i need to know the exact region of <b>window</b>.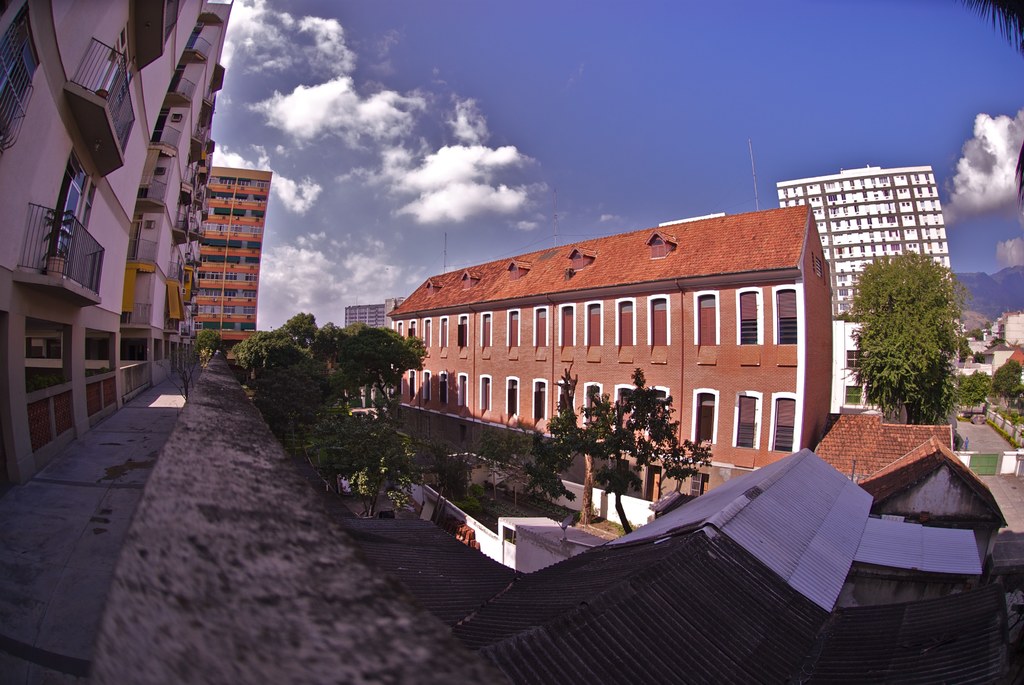
Region: region(740, 291, 758, 343).
